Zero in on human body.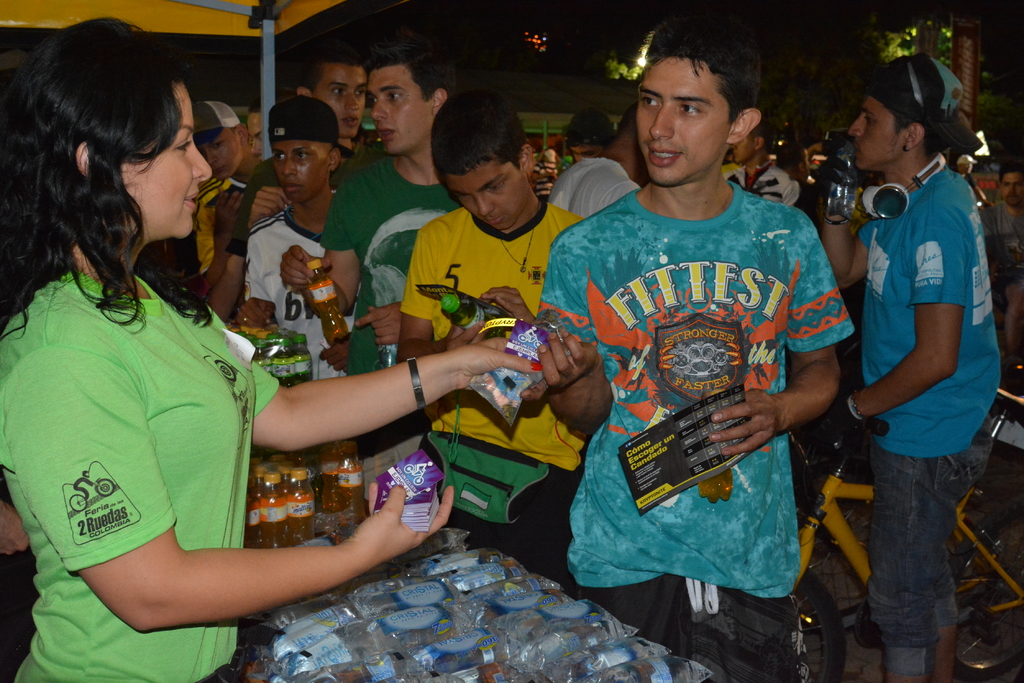
Zeroed in: [x1=274, y1=40, x2=463, y2=513].
